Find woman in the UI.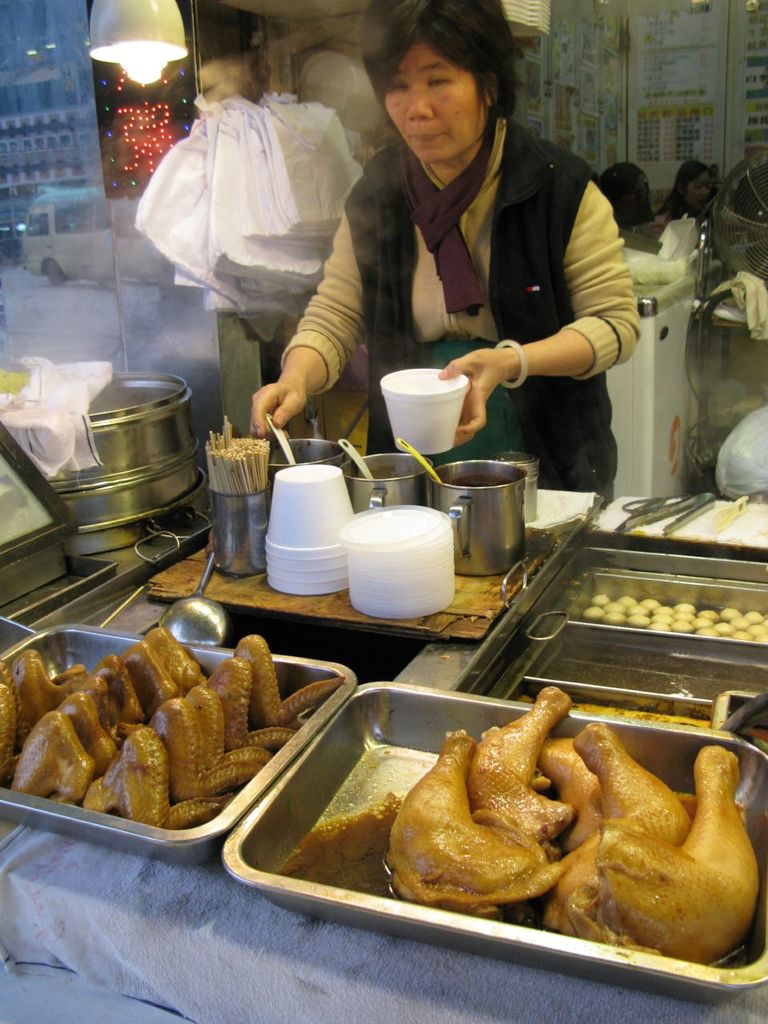
UI element at <box>656,163,734,238</box>.
